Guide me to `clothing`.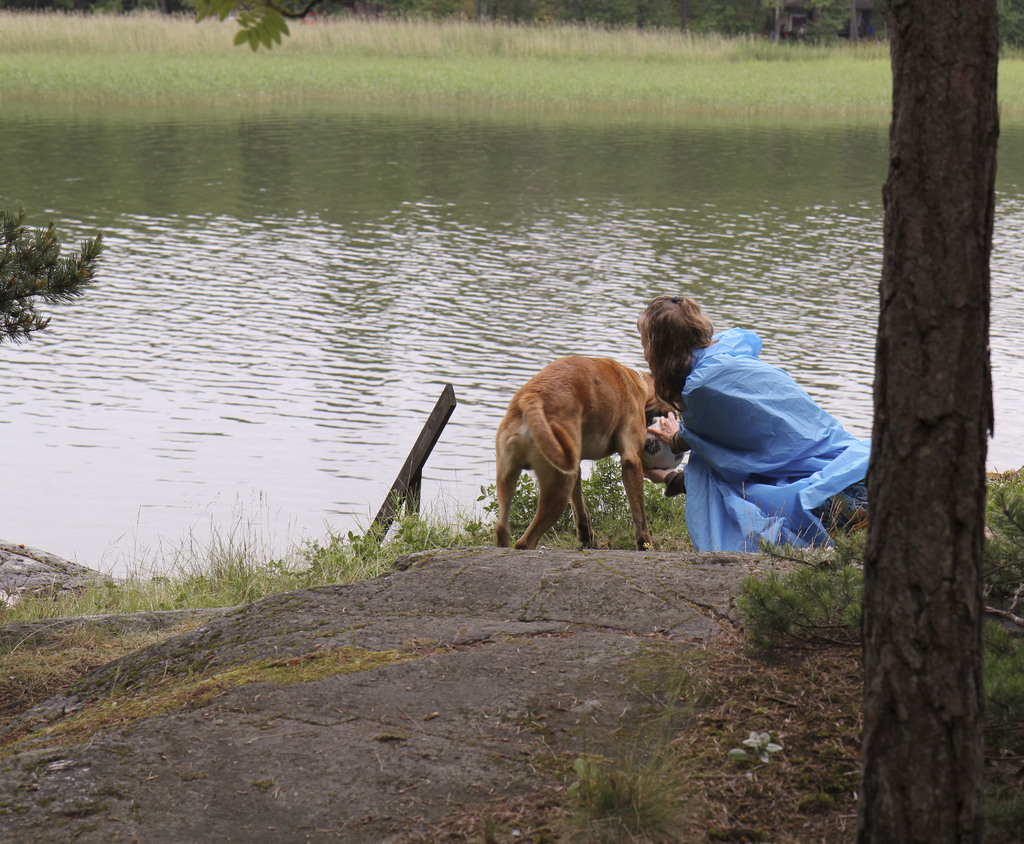
Guidance: <bbox>640, 294, 889, 561</bbox>.
